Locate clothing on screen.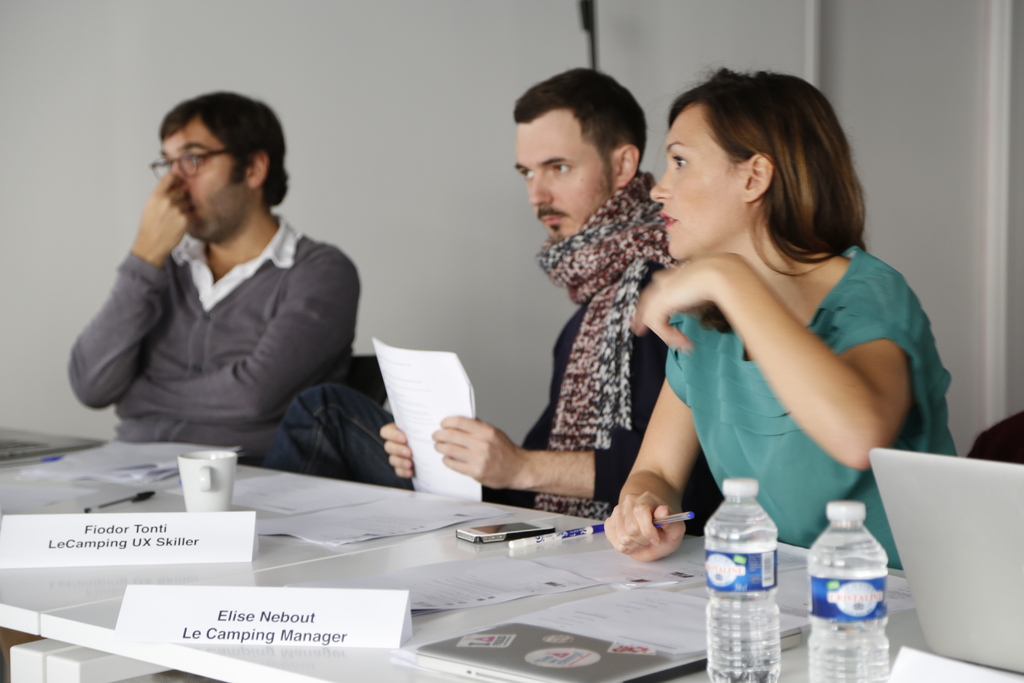
On screen at bbox(66, 206, 369, 468).
